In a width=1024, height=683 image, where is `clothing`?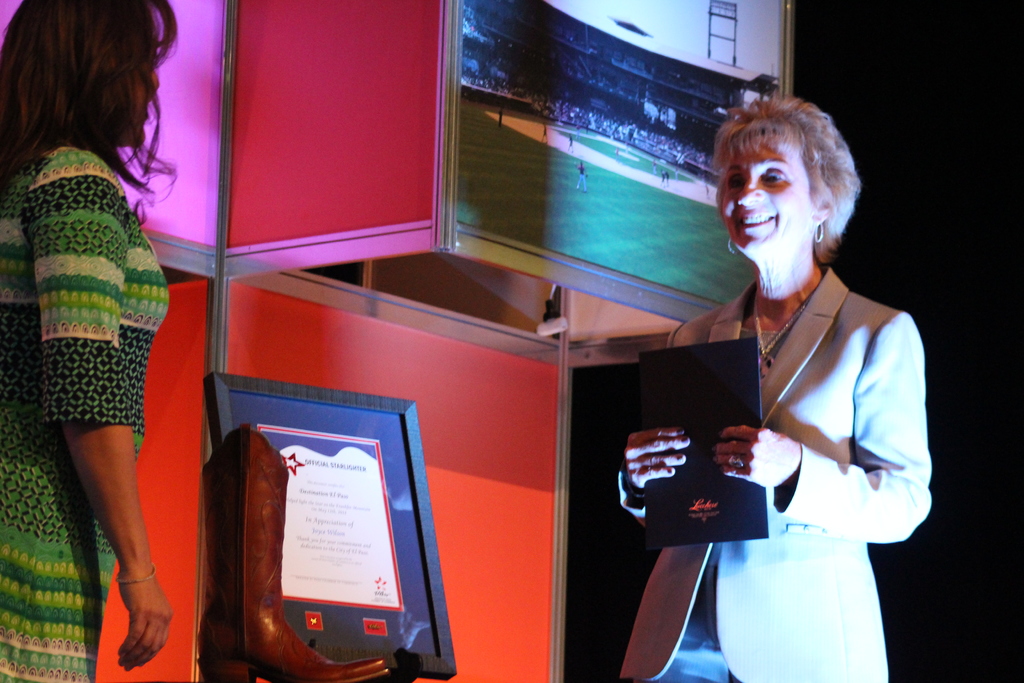
(620, 263, 931, 682).
